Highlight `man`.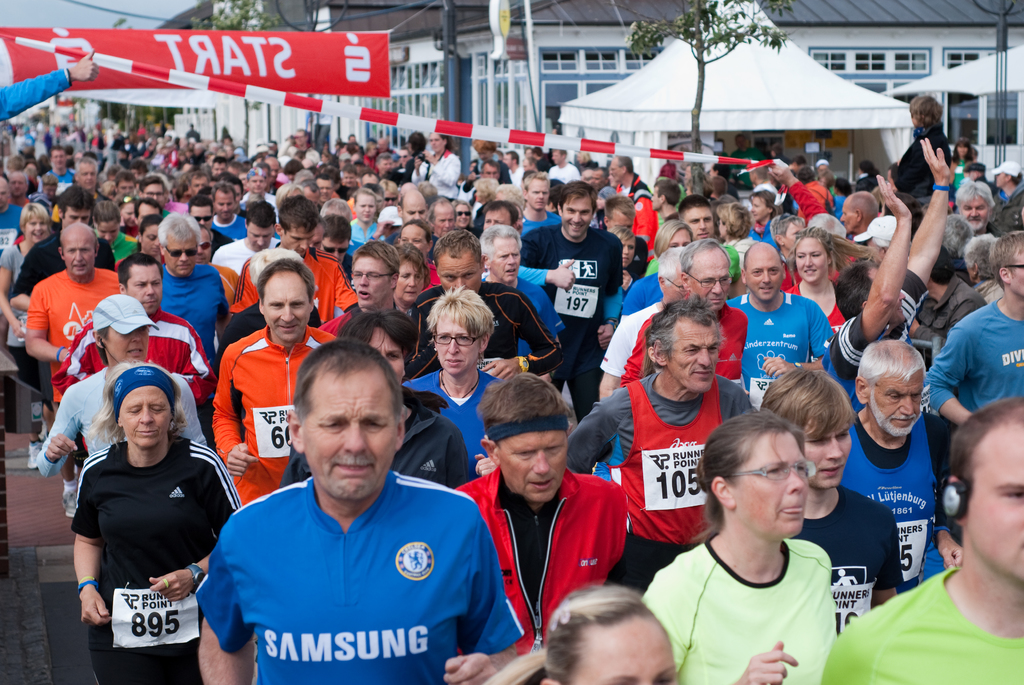
Highlighted region: 956, 177, 1002, 240.
